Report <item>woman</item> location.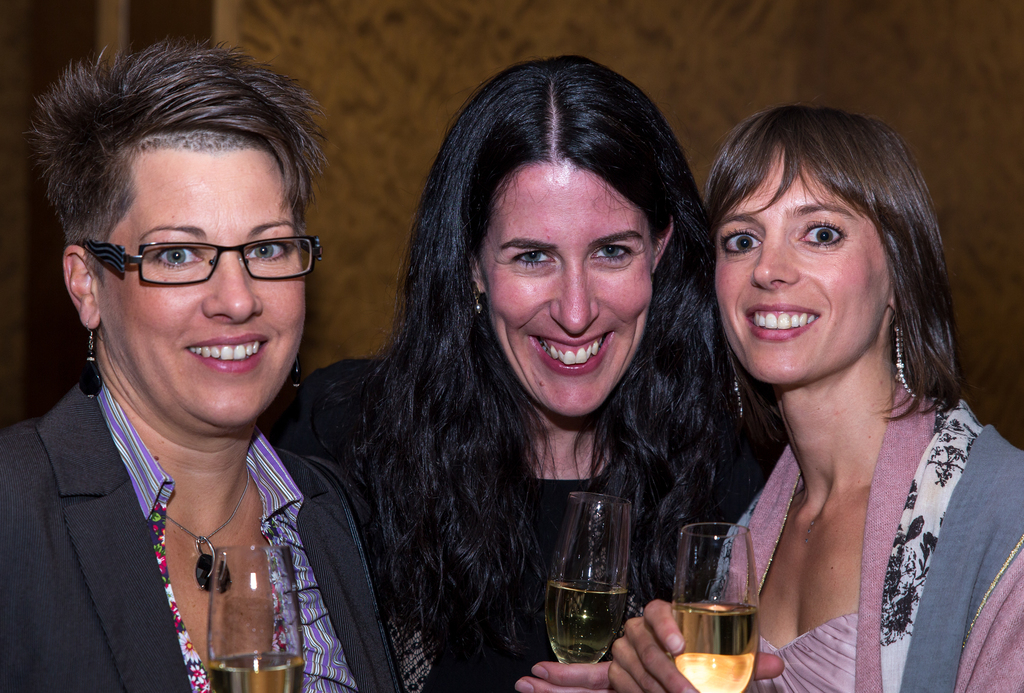
Report: <box>605,103,1023,692</box>.
